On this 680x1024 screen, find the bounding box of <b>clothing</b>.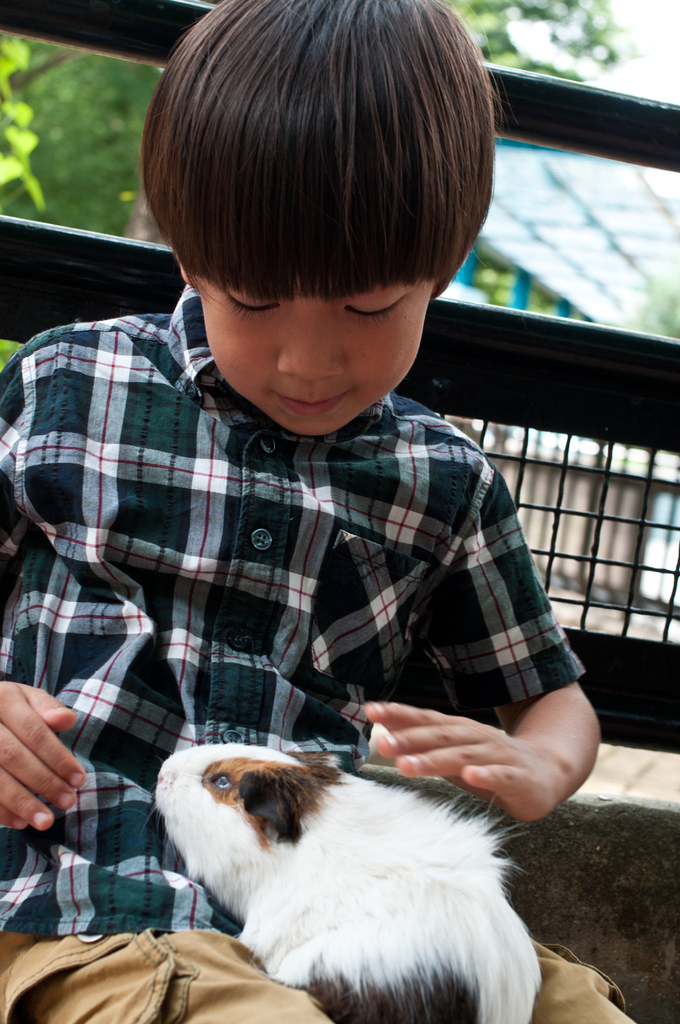
Bounding box: detection(20, 244, 622, 878).
